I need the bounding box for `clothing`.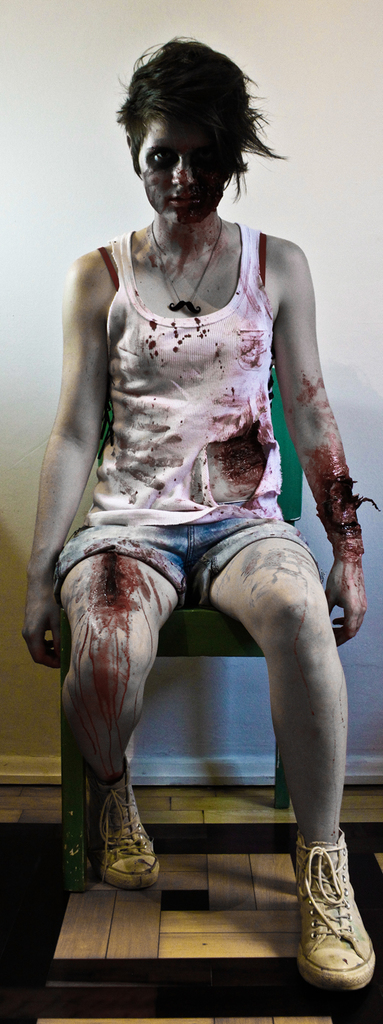
Here it is: bbox(44, 190, 324, 651).
